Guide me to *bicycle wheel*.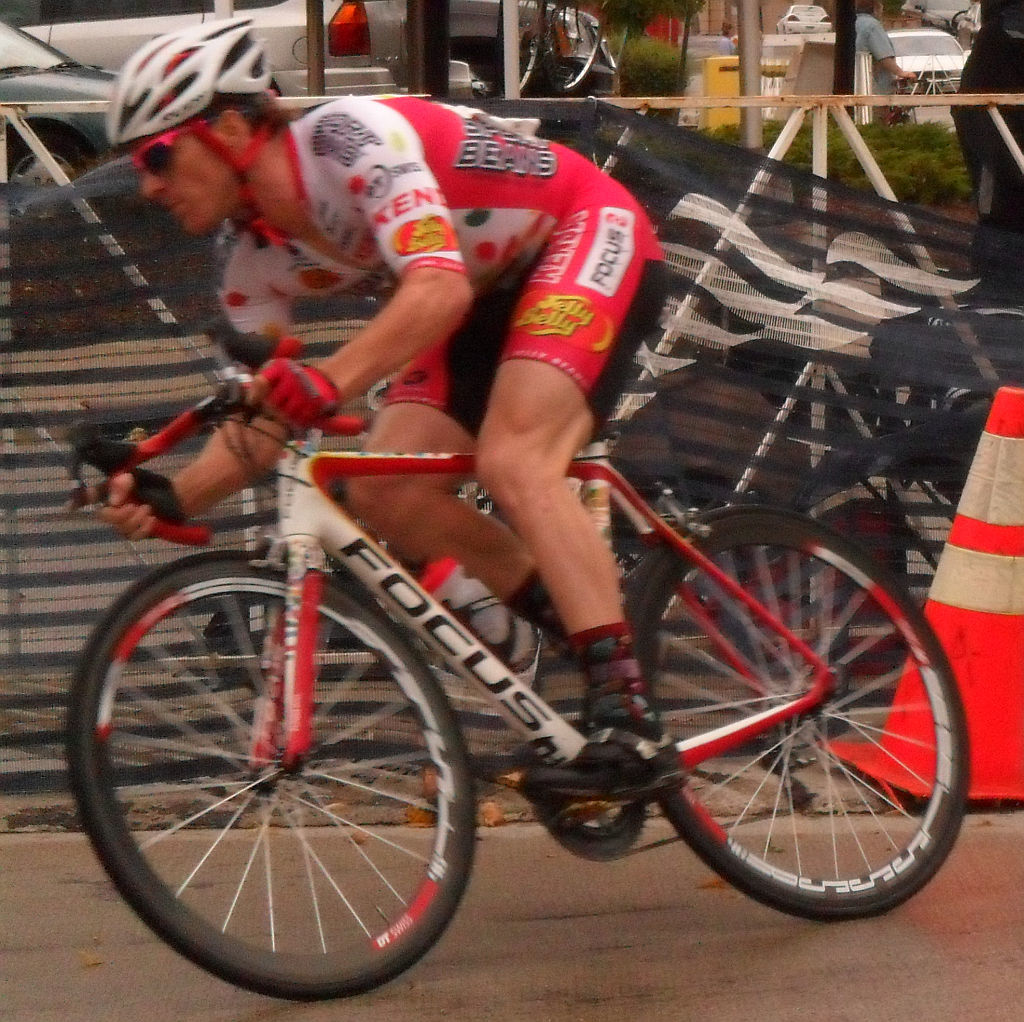
Guidance: 62 550 470 1003.
